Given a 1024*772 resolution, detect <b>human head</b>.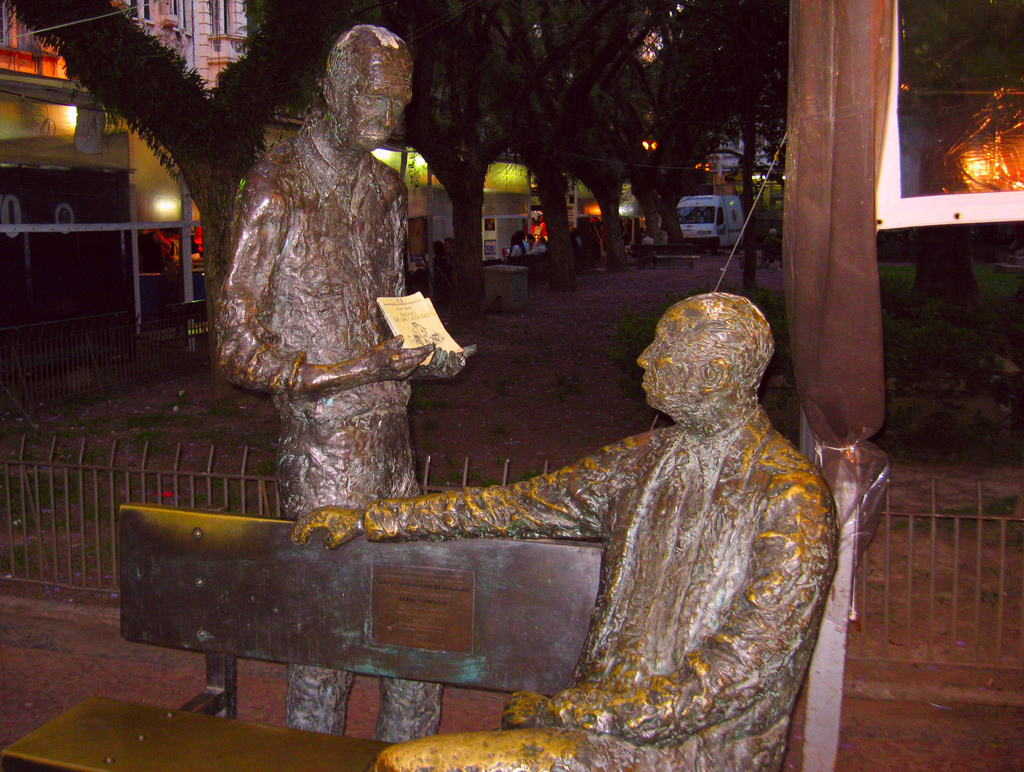
BBox(511, 235, 520, 247).
